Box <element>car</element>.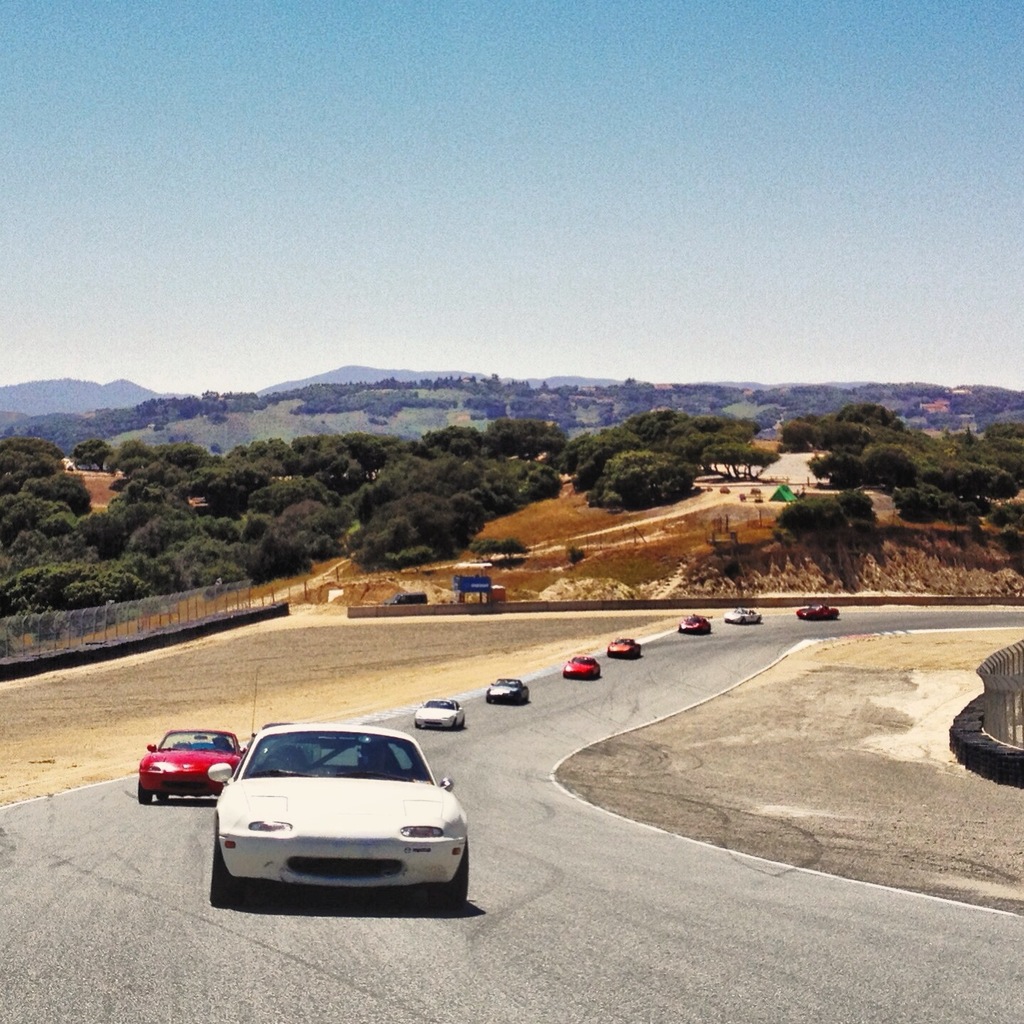
(134, 724, 241, 808).
